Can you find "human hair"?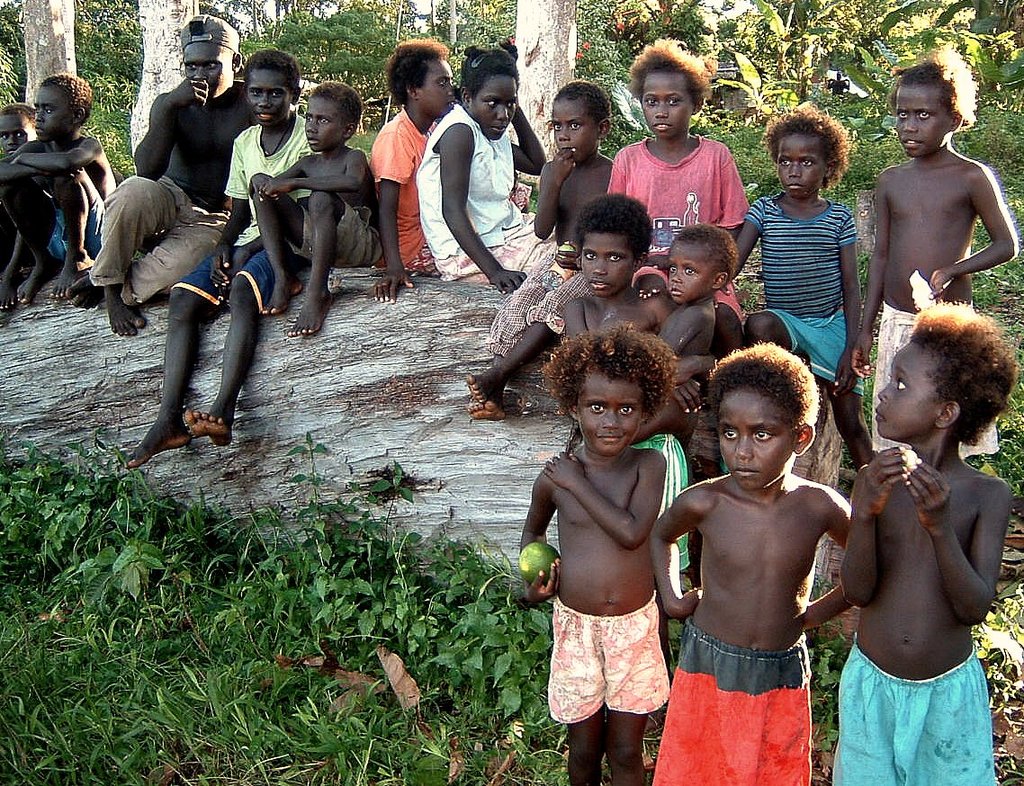
Yes, bounding box: 384/36/448/106.
